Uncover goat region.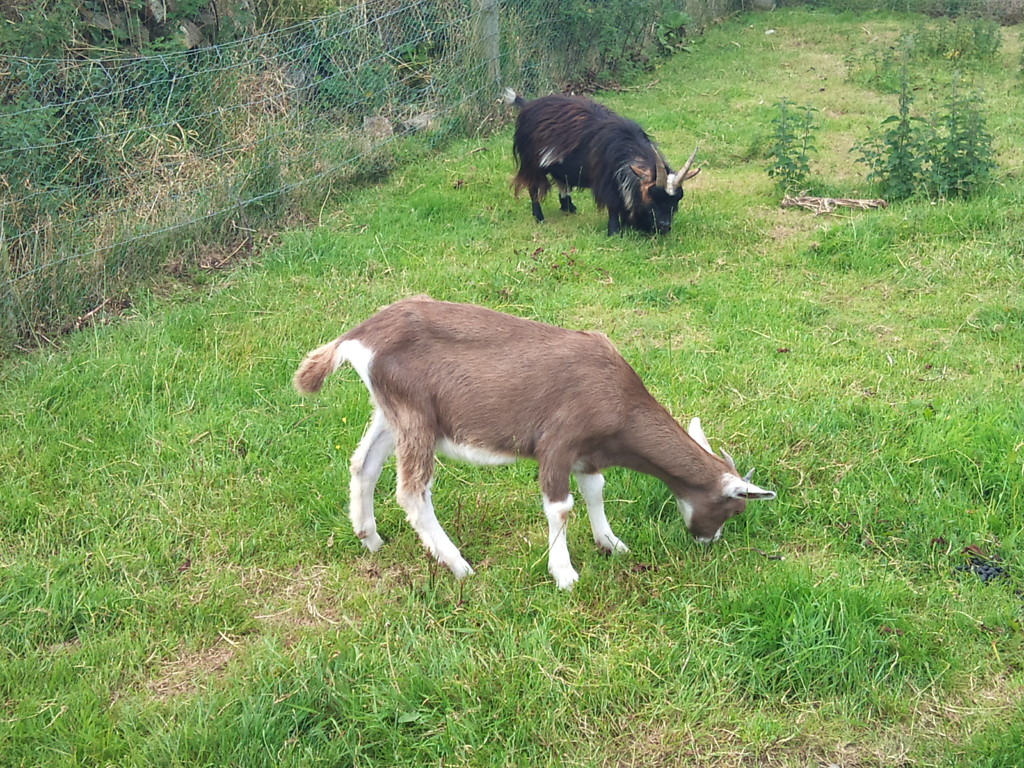
Uncovered: (304, 285, 766, 600).
